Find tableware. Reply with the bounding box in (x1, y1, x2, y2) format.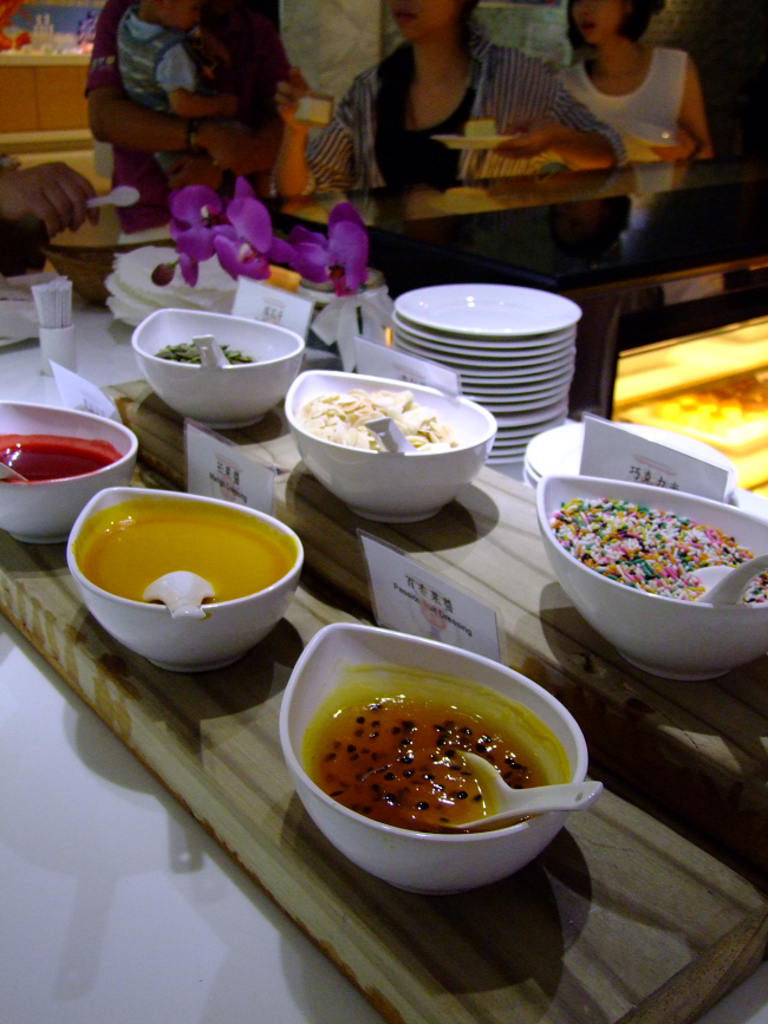
(147, 569, 220, 626).
